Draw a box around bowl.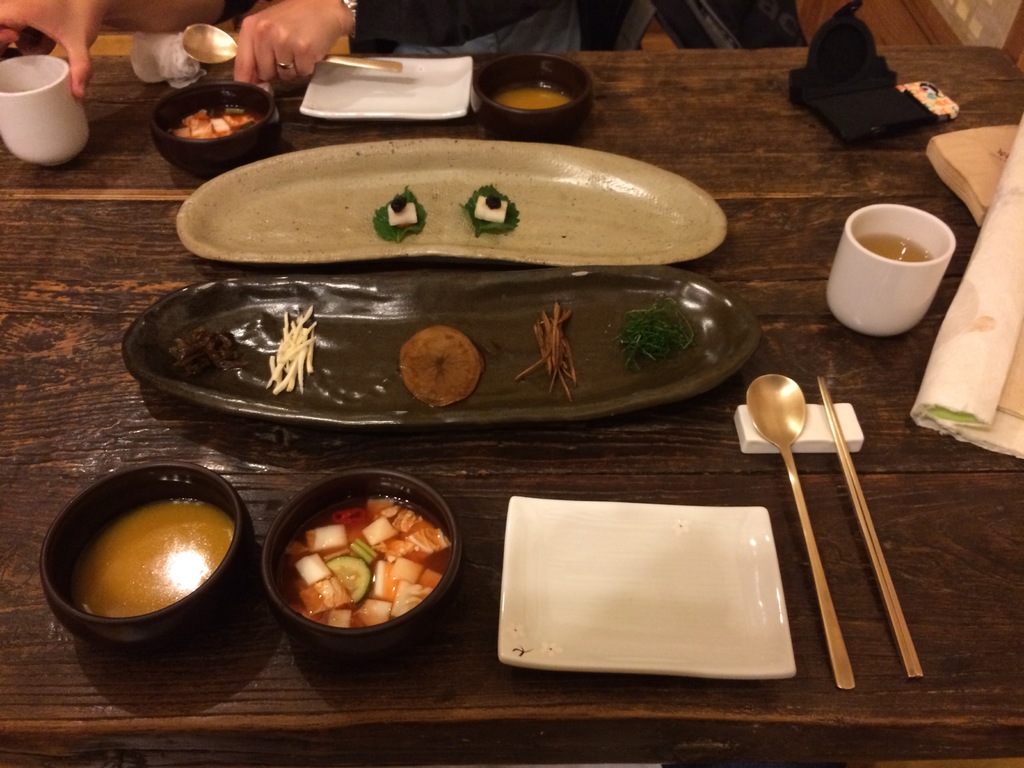
l=239, t=462, r=462, b=657.
